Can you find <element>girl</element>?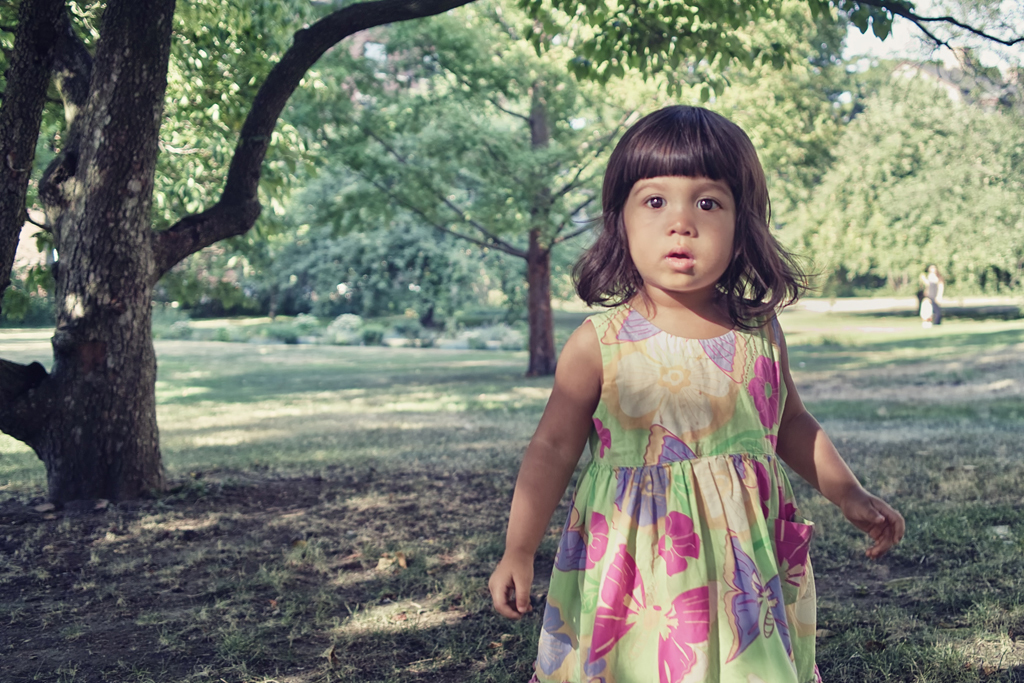
Yes, bounding box: crop(482, 102, 904, 681).
